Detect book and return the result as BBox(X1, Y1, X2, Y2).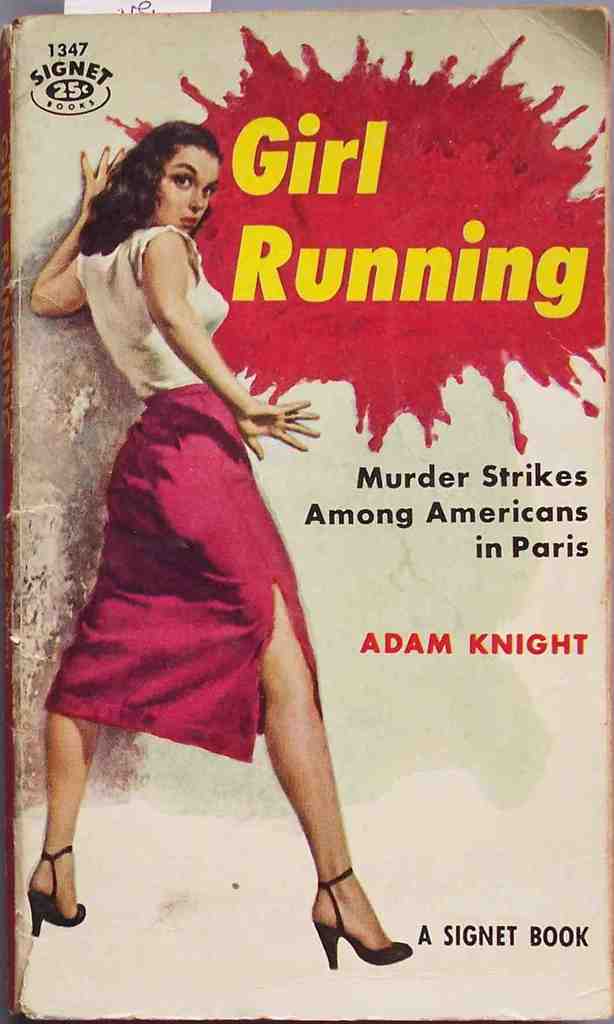
BBox(6, 4, 613, 1023).
